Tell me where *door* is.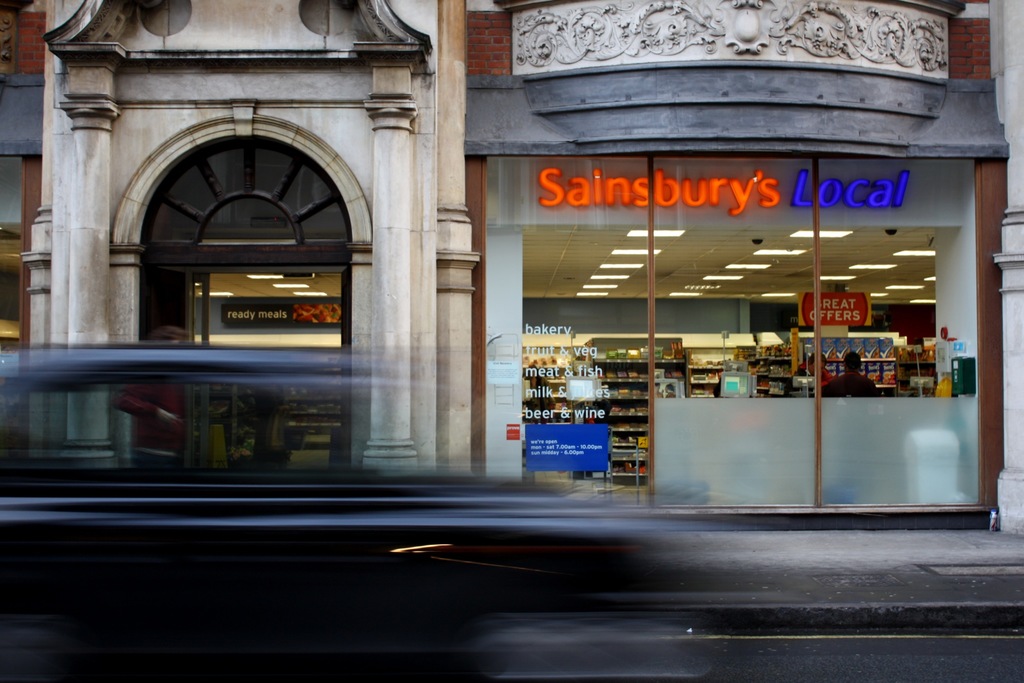
*door* is at l=184, t=268, r=348, b=470.
